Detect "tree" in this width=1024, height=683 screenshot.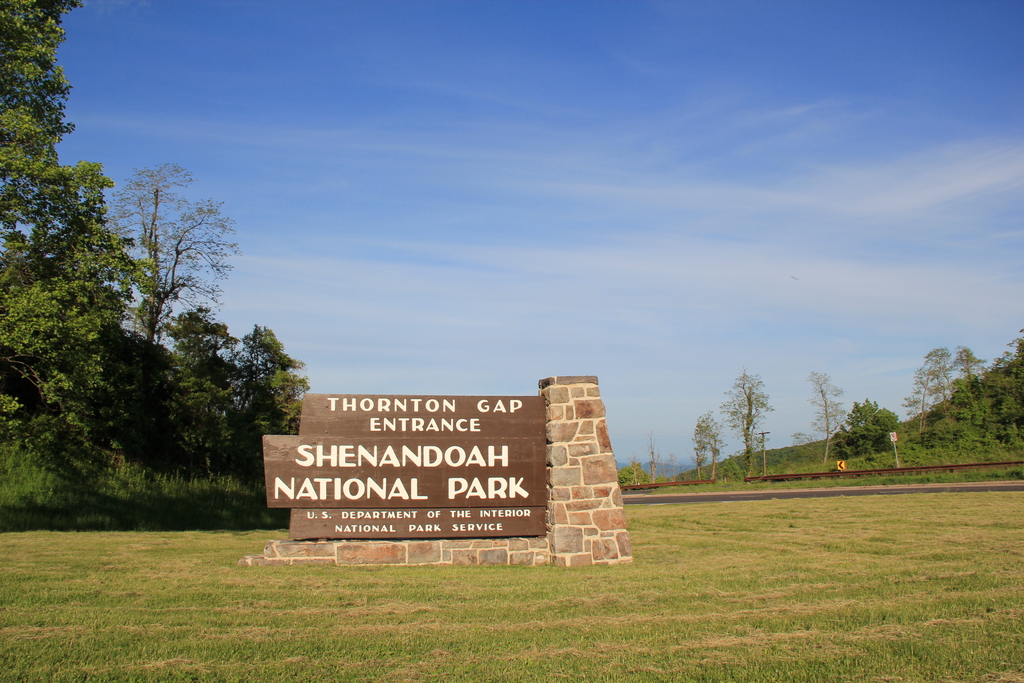
Detection: 838,393,902,457.
